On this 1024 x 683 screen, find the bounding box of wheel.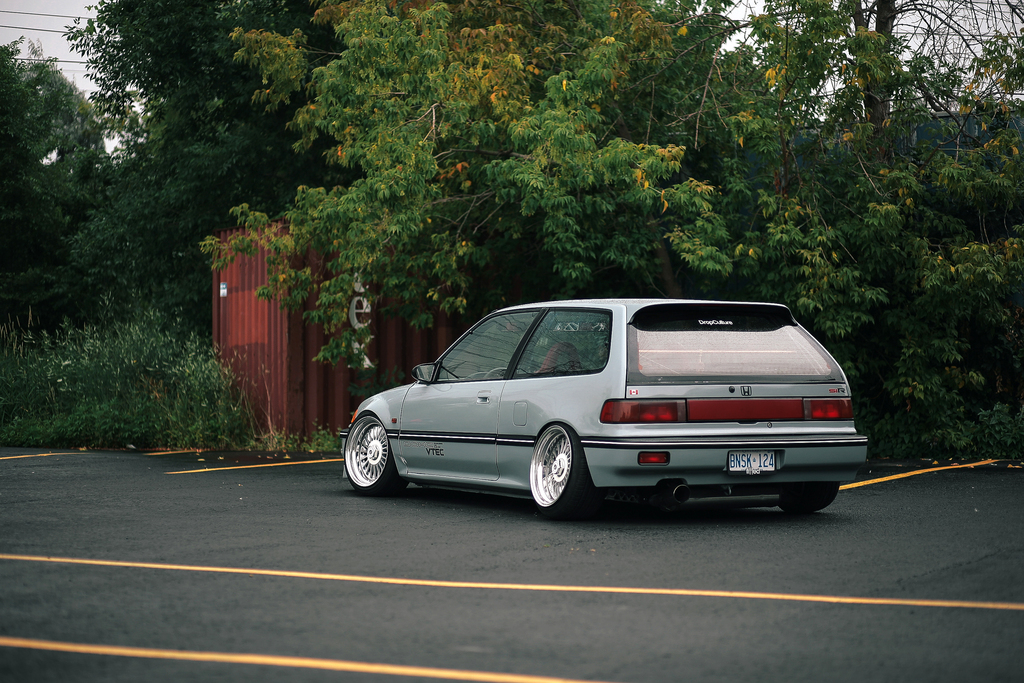
Bounding box: (344,414,406,497).
